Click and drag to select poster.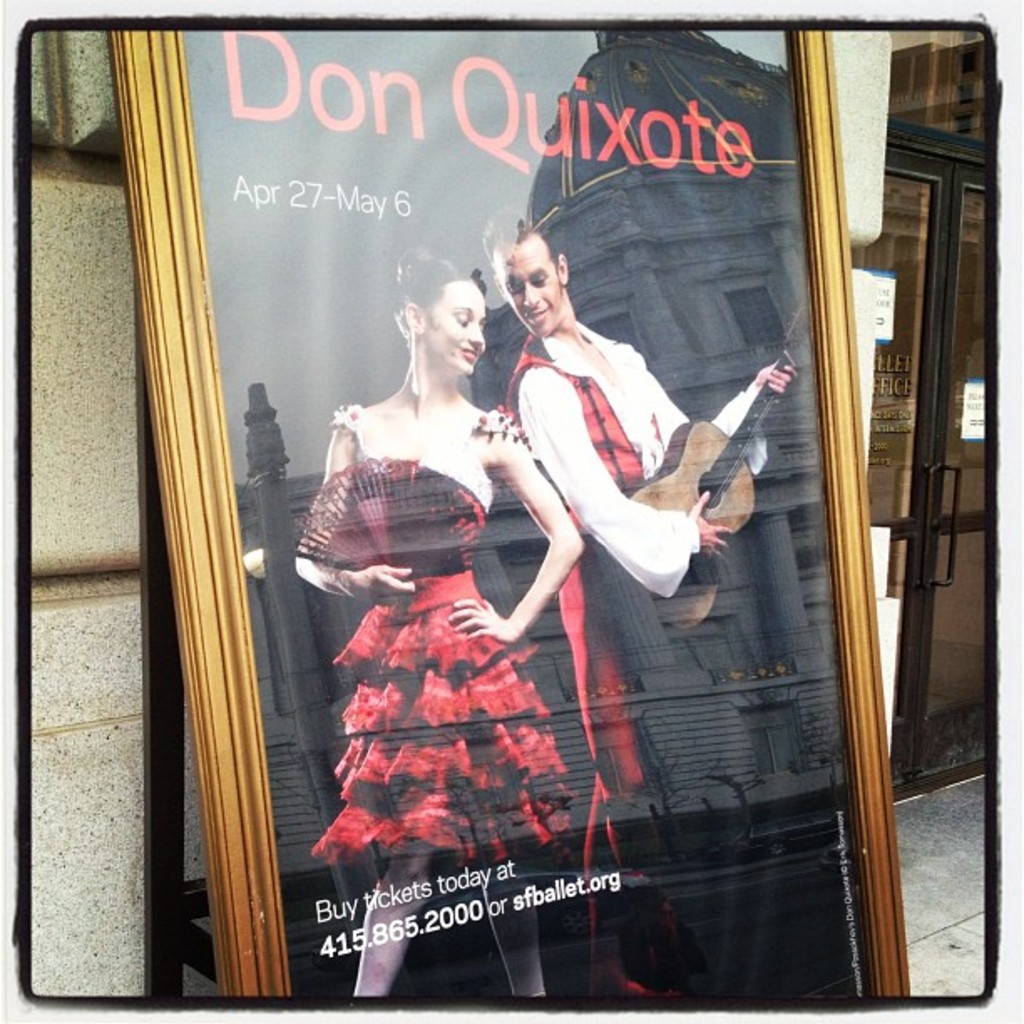
Selection: [x1=176, y1=15, x2=868, y2=999].
